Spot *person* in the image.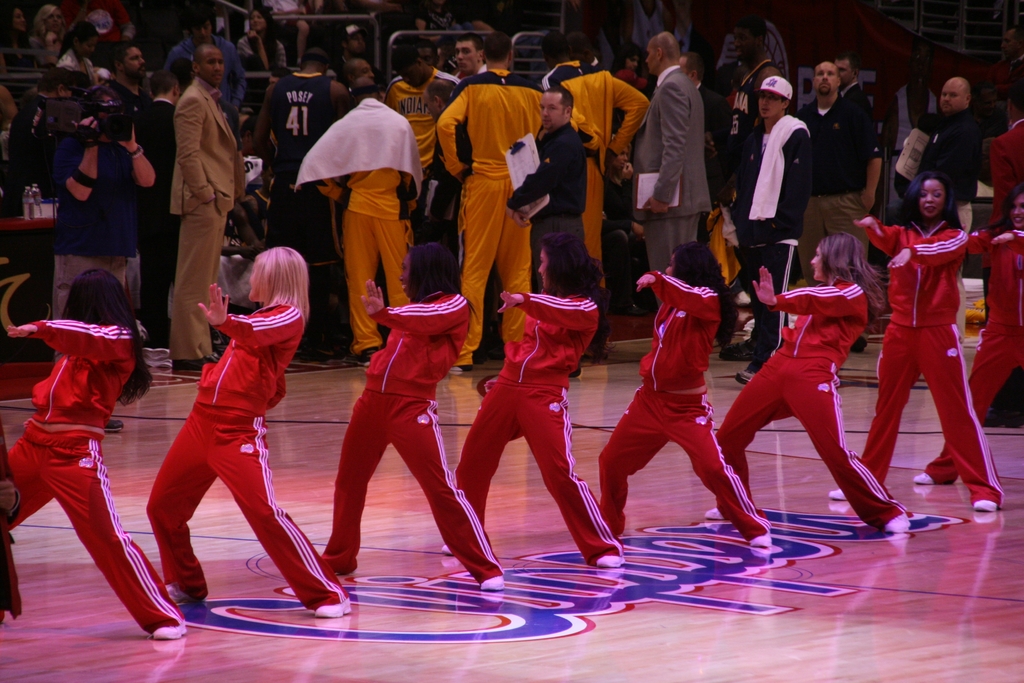
*person* found at bbox=[168, 37, 241, 386].
